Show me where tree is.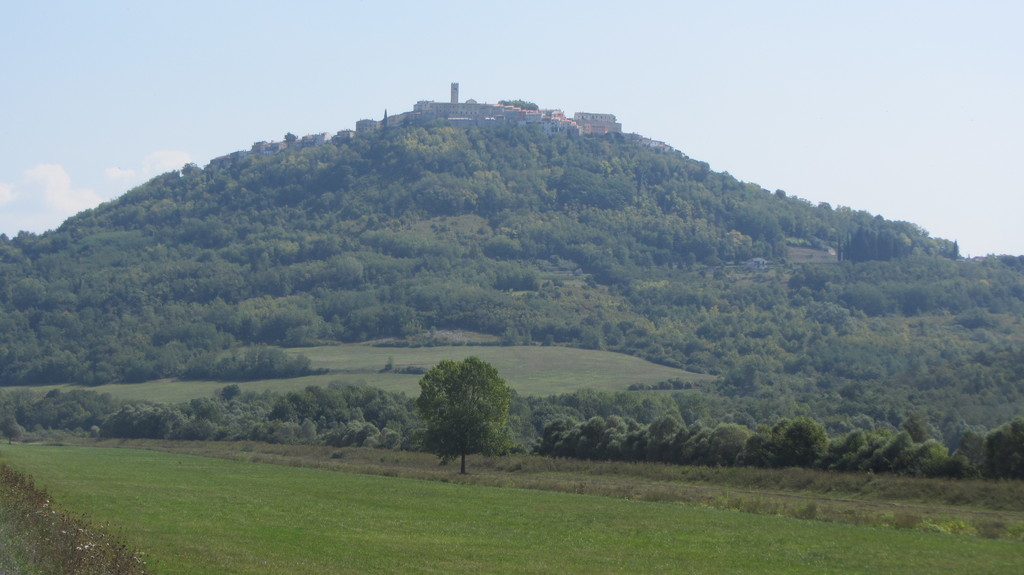
tree is at [406,346,520,468].
